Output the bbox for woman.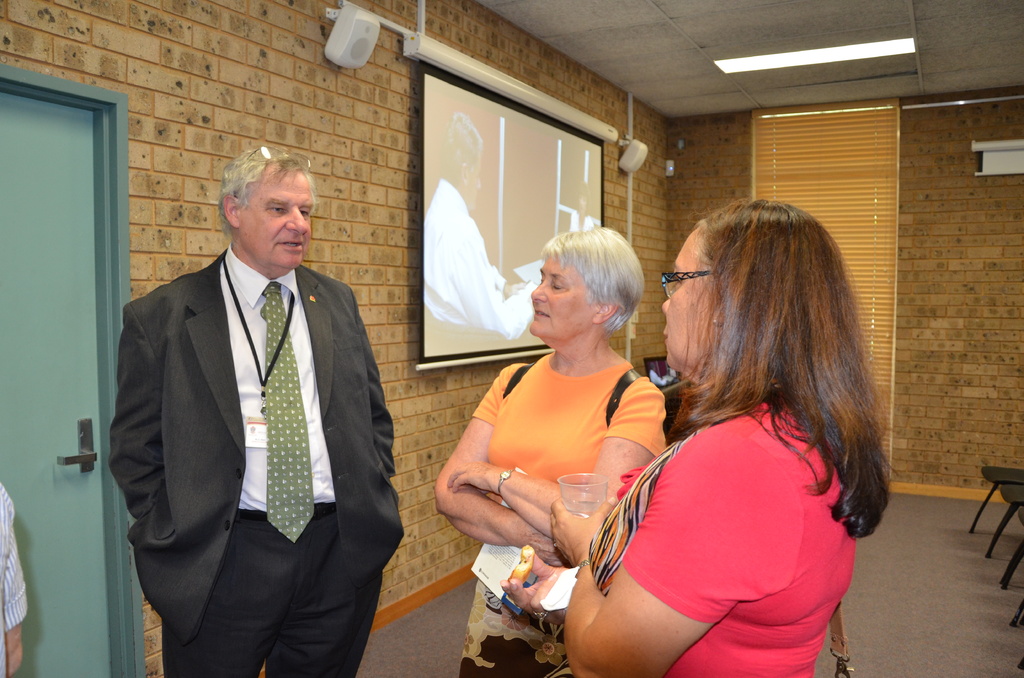
(left=425, top=223, right=686, bottom=677).
